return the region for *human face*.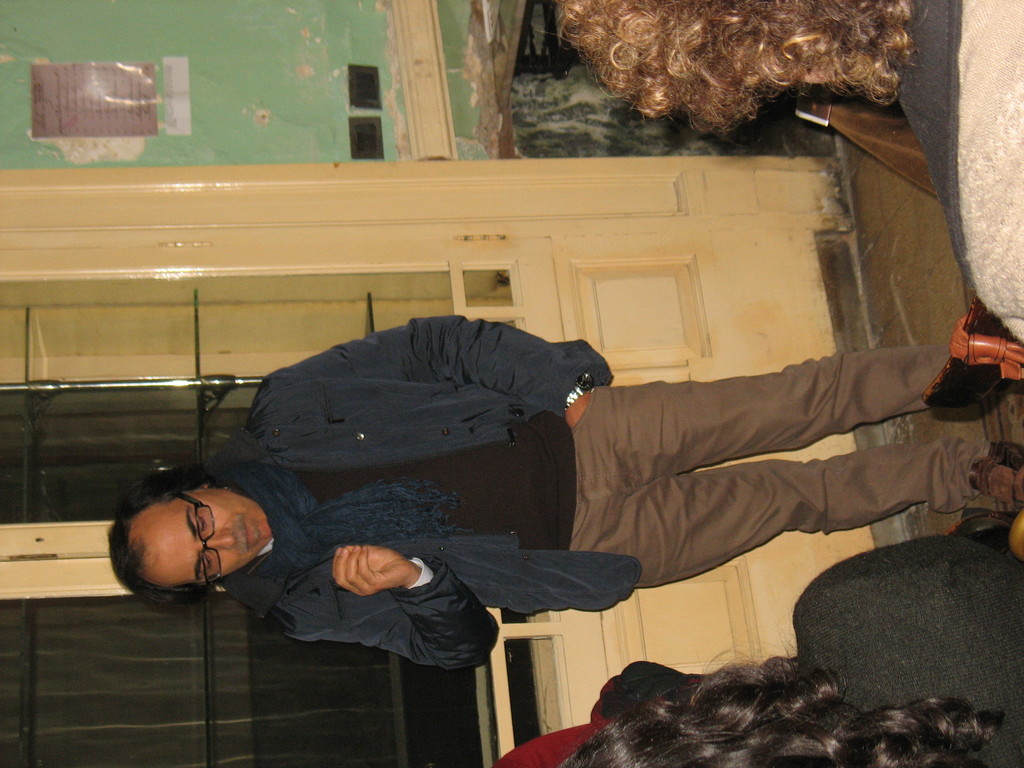
(x1=144, y1=490, x2=276, y2=586).
